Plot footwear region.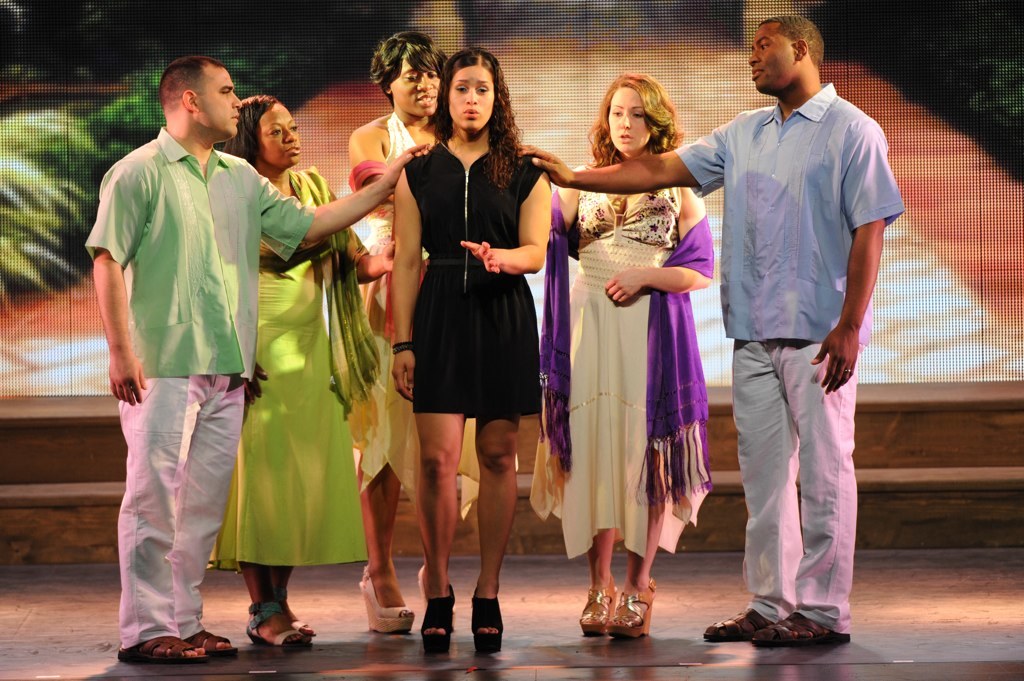
Plotted at [left=120, top=632, right=207, bottom=665].
